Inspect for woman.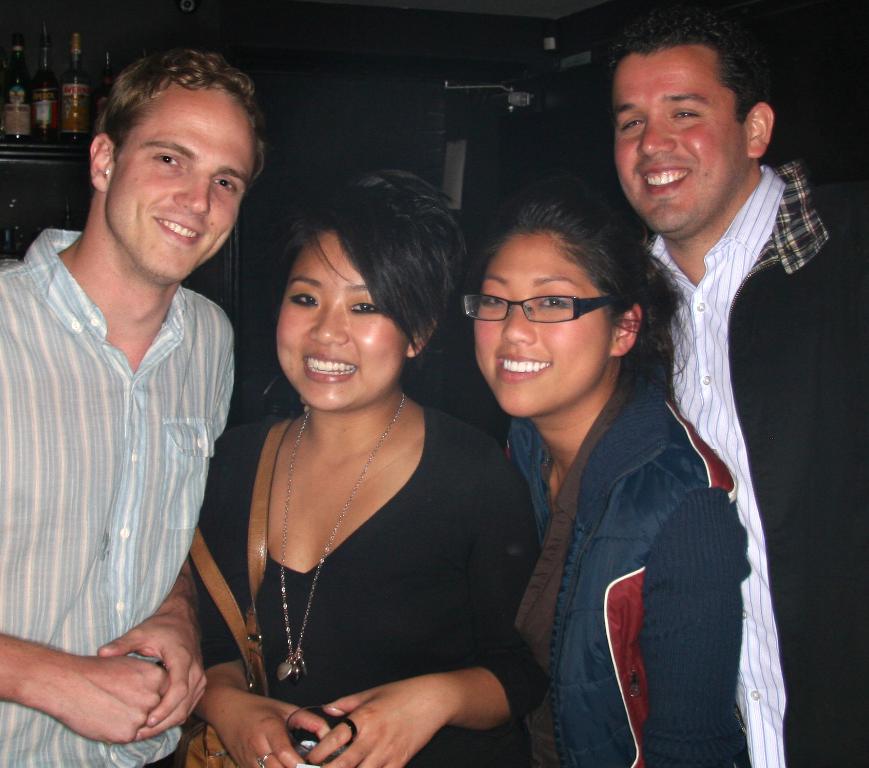
Inspection: bbox(452, 178, 748, 767).
